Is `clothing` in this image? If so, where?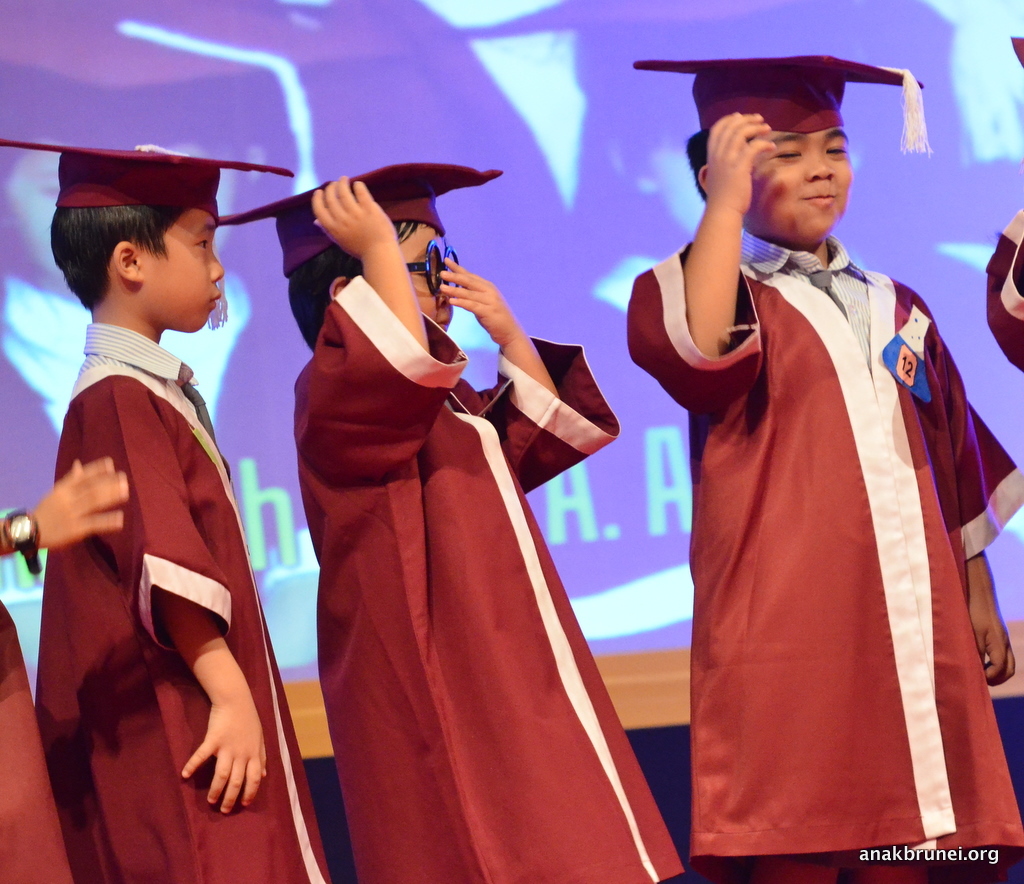
Yes, at l=0, t=599, r=72, b=883.
